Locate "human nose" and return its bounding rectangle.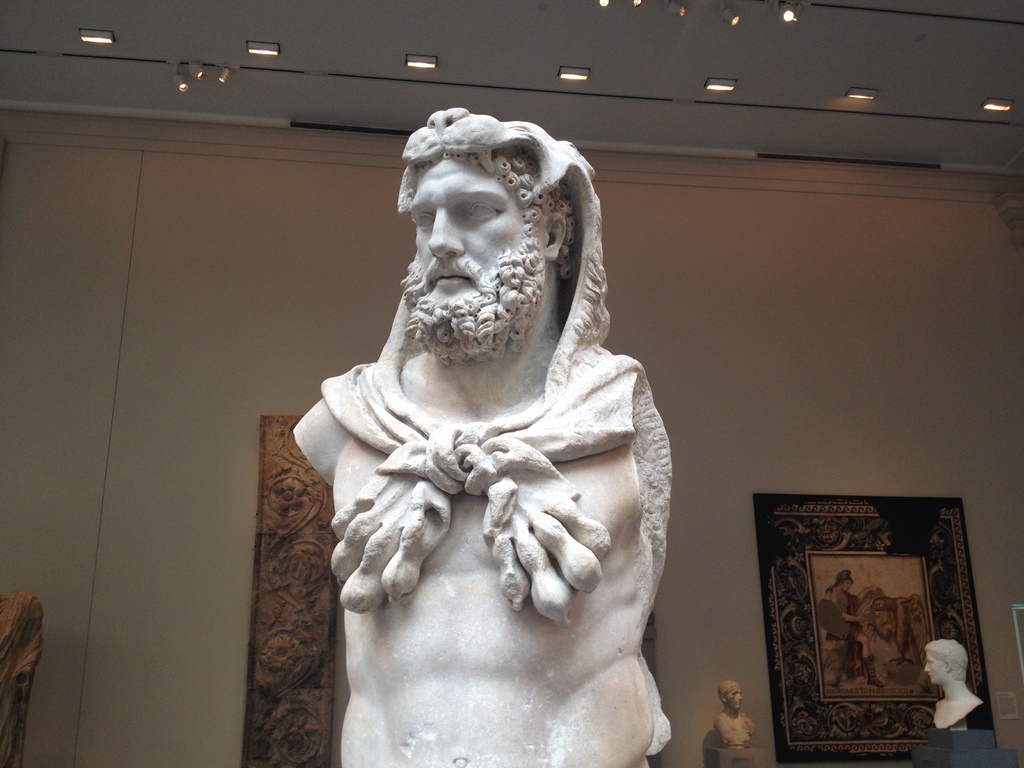
(left=429, top=203, right=465, bottom=255).
